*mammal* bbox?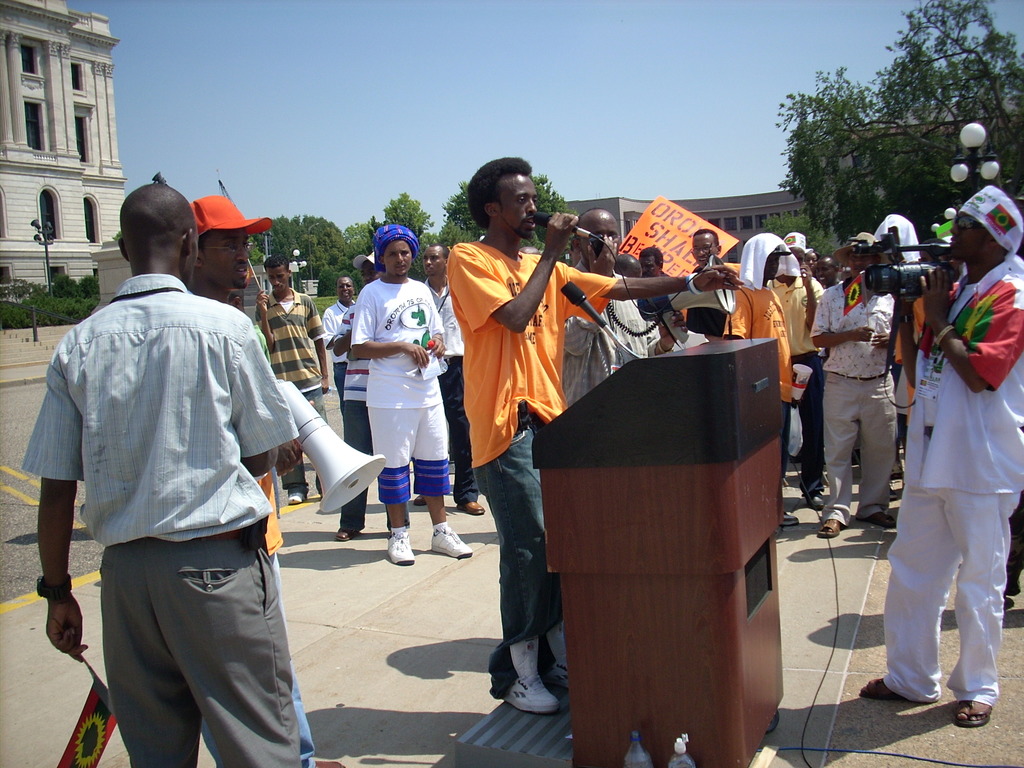
{"x1": 184, "y1": 191, "x2": 347, "y2": 767}
